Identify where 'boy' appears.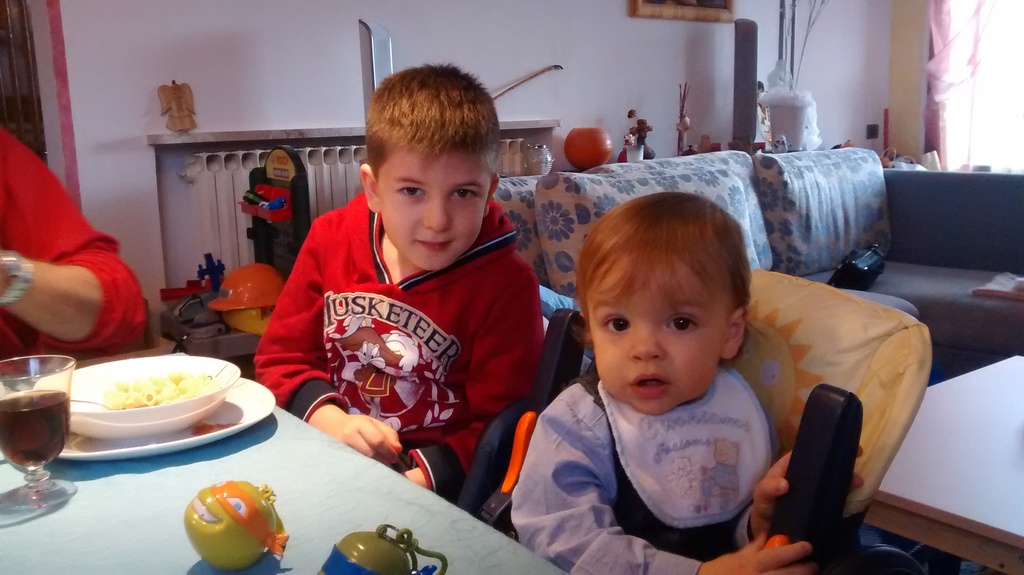
Appears at pyautogui.locateOnScreen(513, 191, 865, 574).
